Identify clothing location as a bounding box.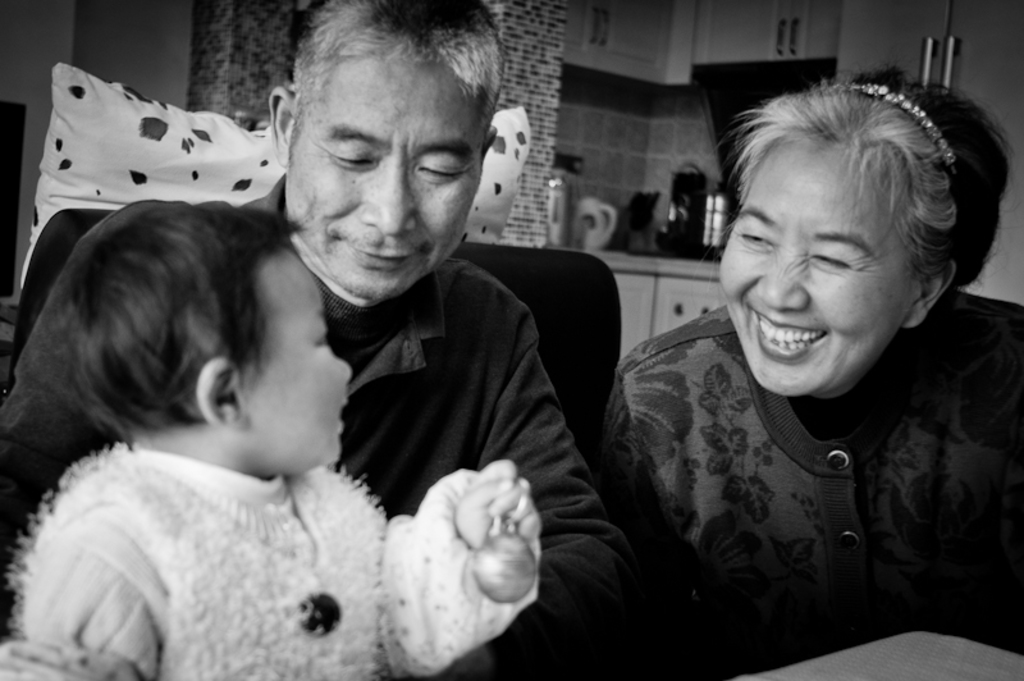
x1=604, y1=293, x2=1023, y2=669.
